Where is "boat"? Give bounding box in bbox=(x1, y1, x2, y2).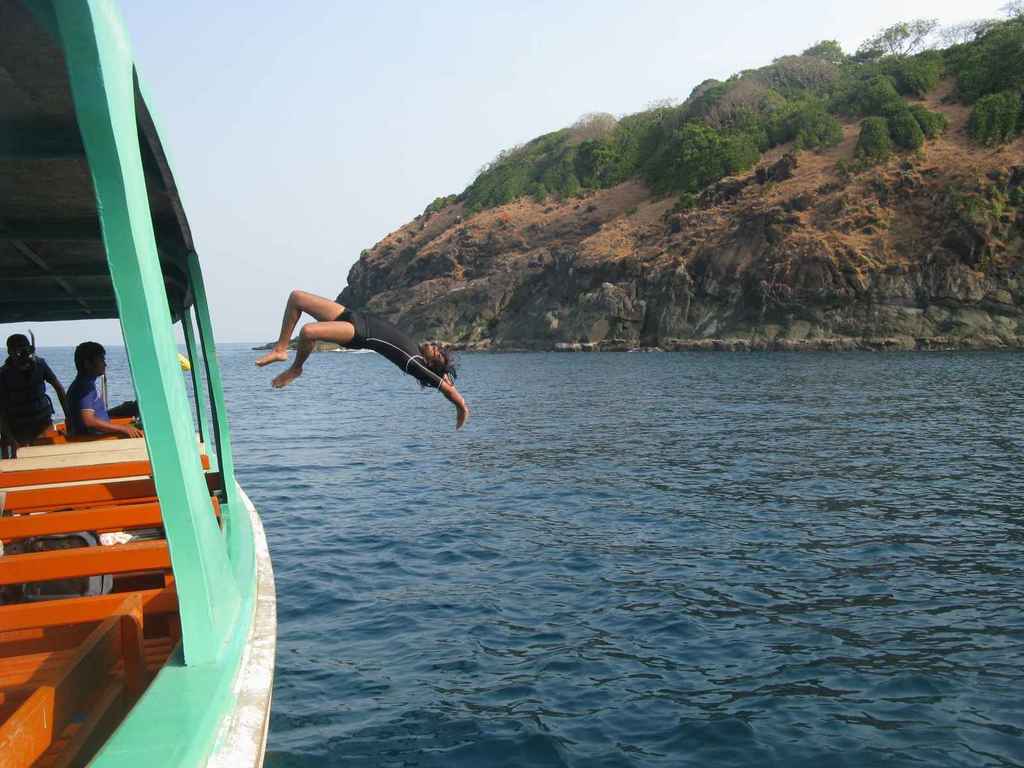
bbox=(17, 0, 275, 767).
